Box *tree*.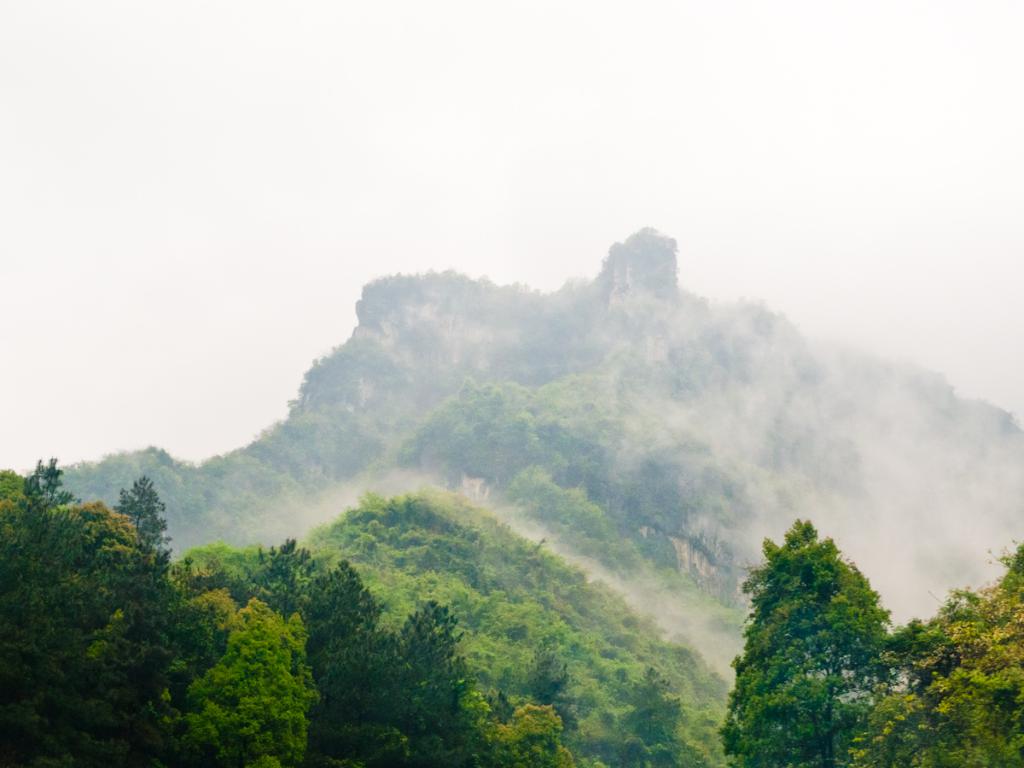
Rect(725, 500, 908, 738).
